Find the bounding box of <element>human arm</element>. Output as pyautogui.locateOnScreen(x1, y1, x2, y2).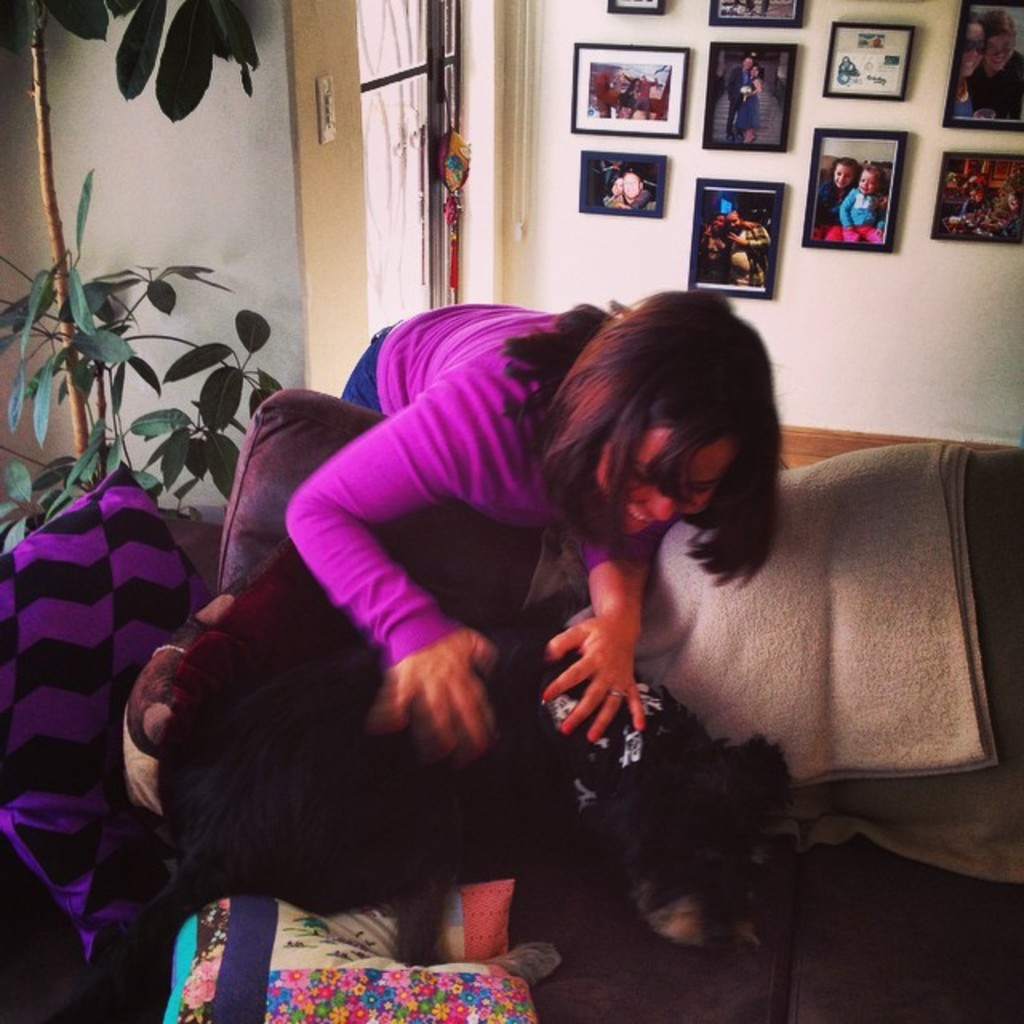
pyautogui.locateOnScreen(243, 422, 515, 715).
